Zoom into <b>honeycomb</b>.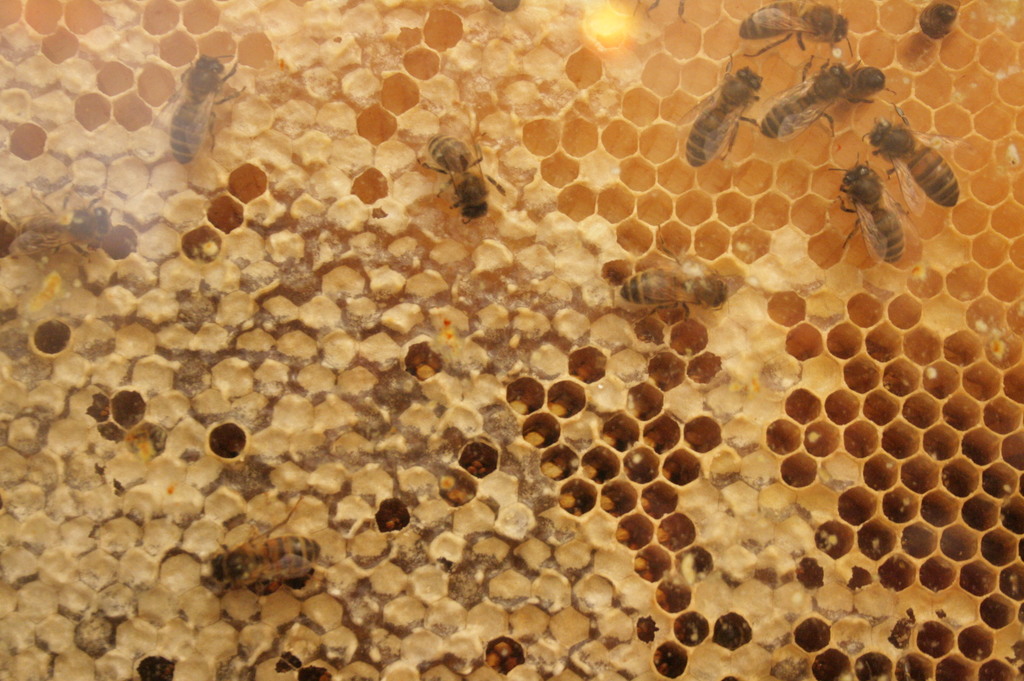
Zoom target: {"x1": 0, "y1": 2, "x2": 1023, "y2": 680}.
